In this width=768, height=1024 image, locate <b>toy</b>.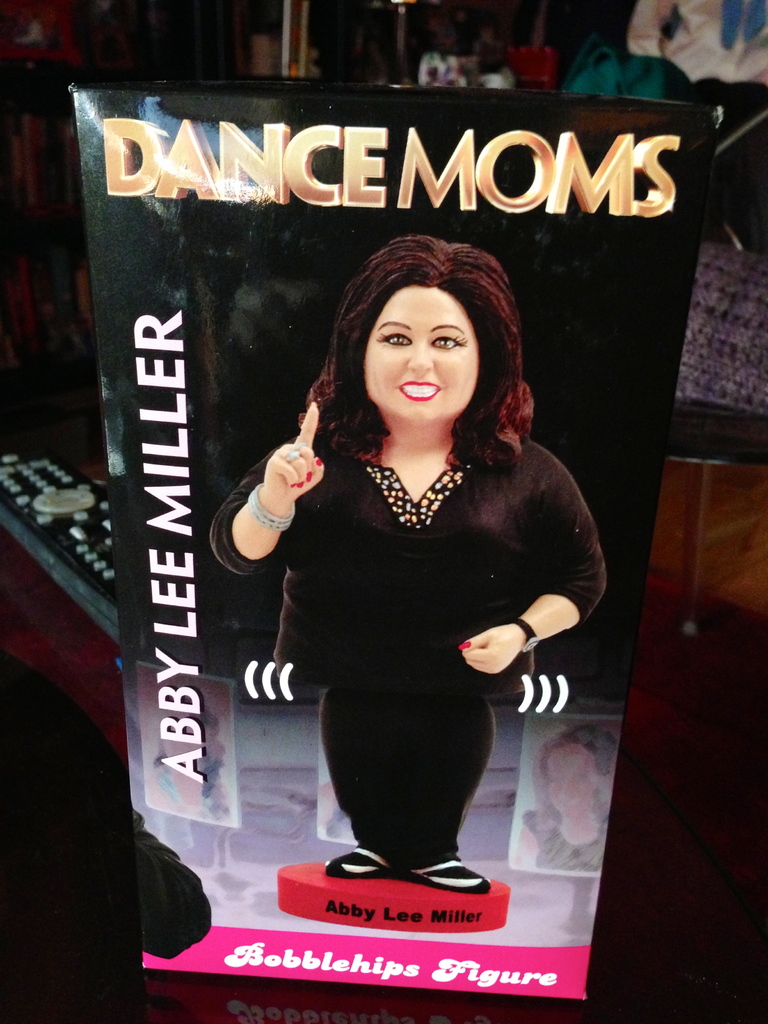
Bounding box: bbox=(198, 232, 605, 891).
